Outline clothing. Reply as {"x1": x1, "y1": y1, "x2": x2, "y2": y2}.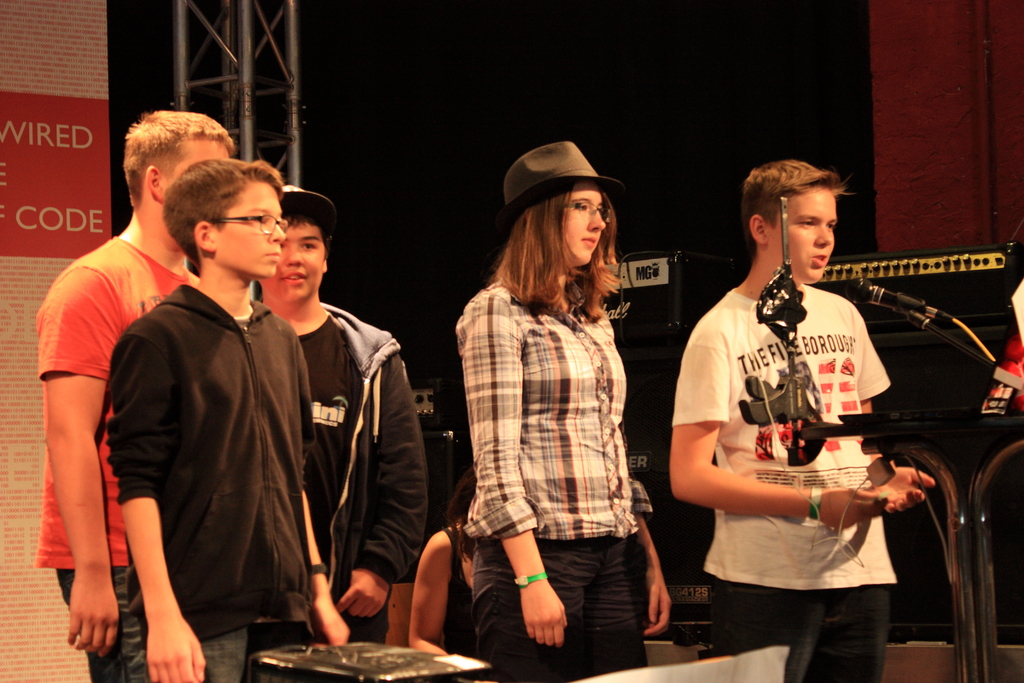
{"x1": 52, "y1": 561, "x2": 148, "y2": 682}.
